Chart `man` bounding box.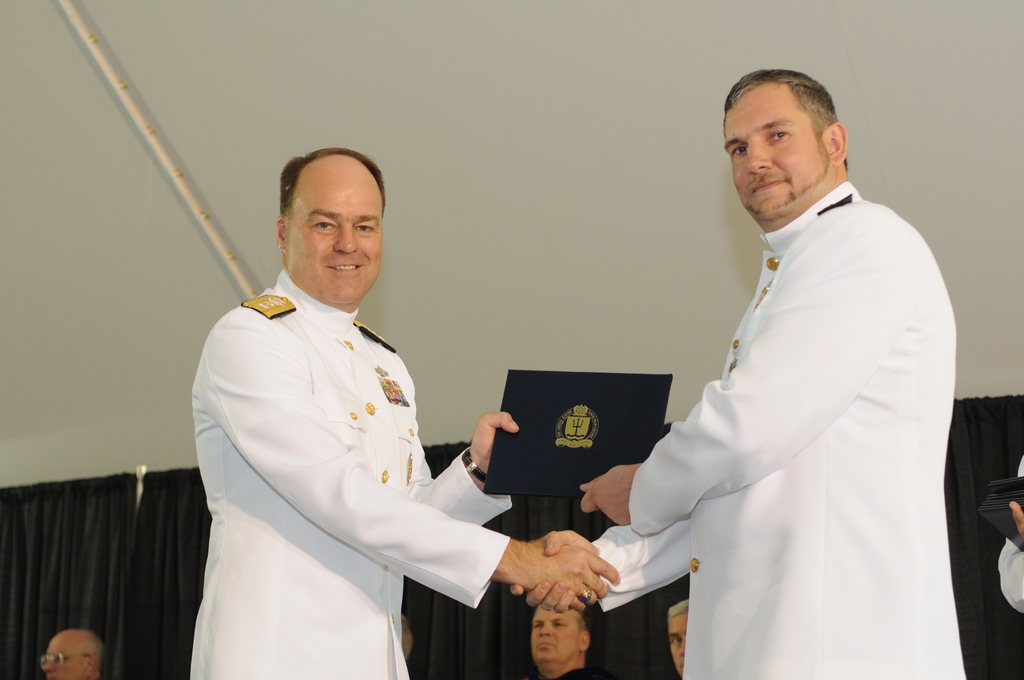
Charted: BBox(190, 146, 622, 679).
